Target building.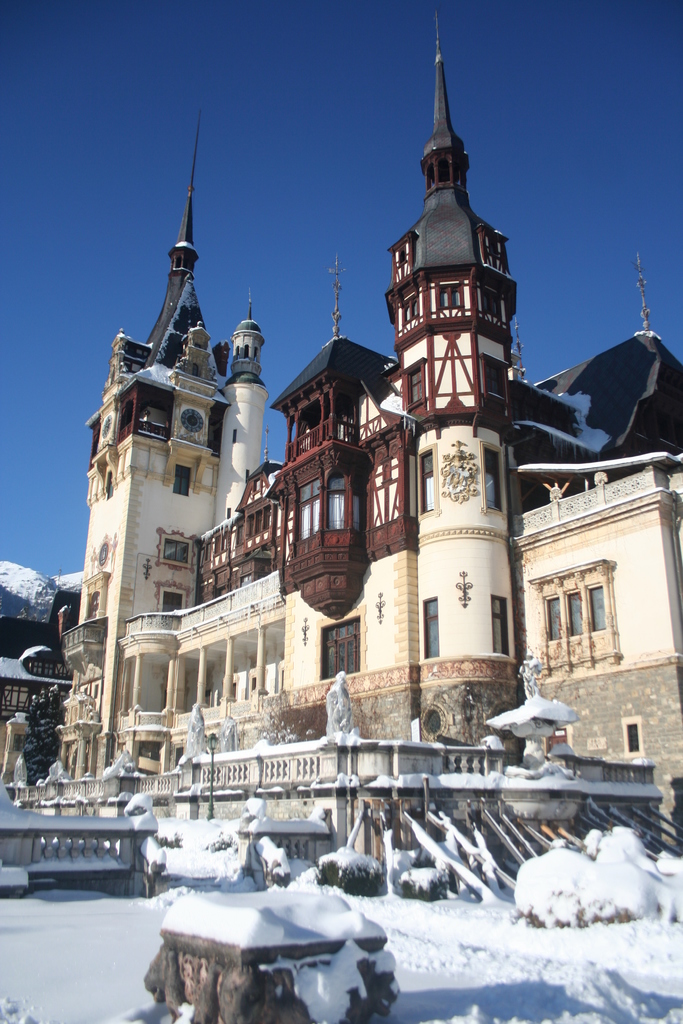
Target region: bbox(56, 10, 682, 869).
